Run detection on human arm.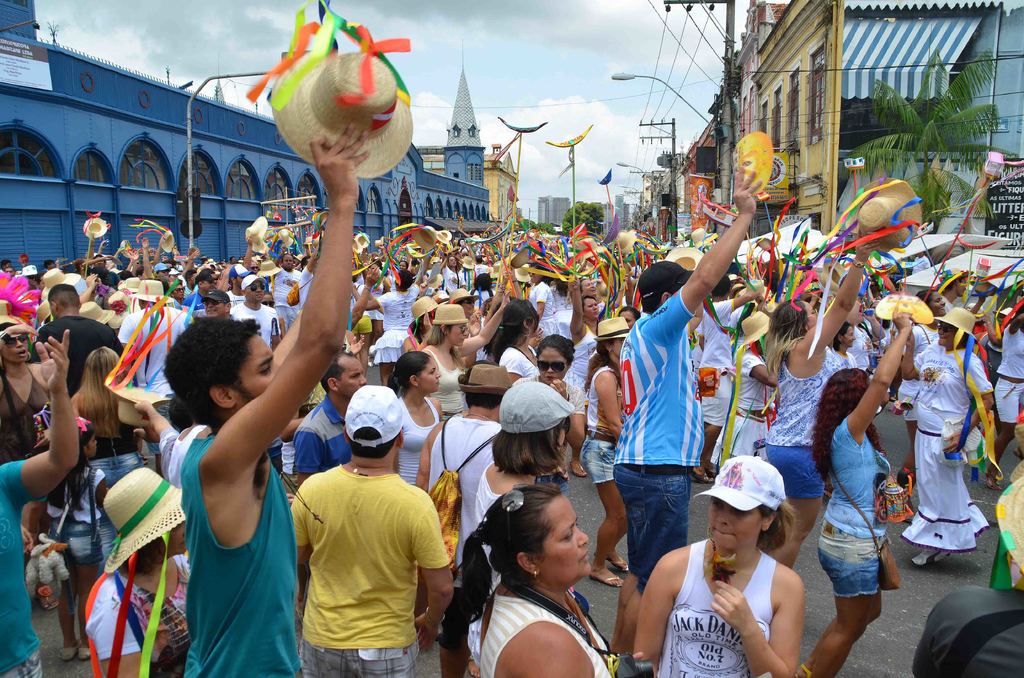
Result: {"x1": 941, "y1": 359, "x2": 997, "y2": 451}.
